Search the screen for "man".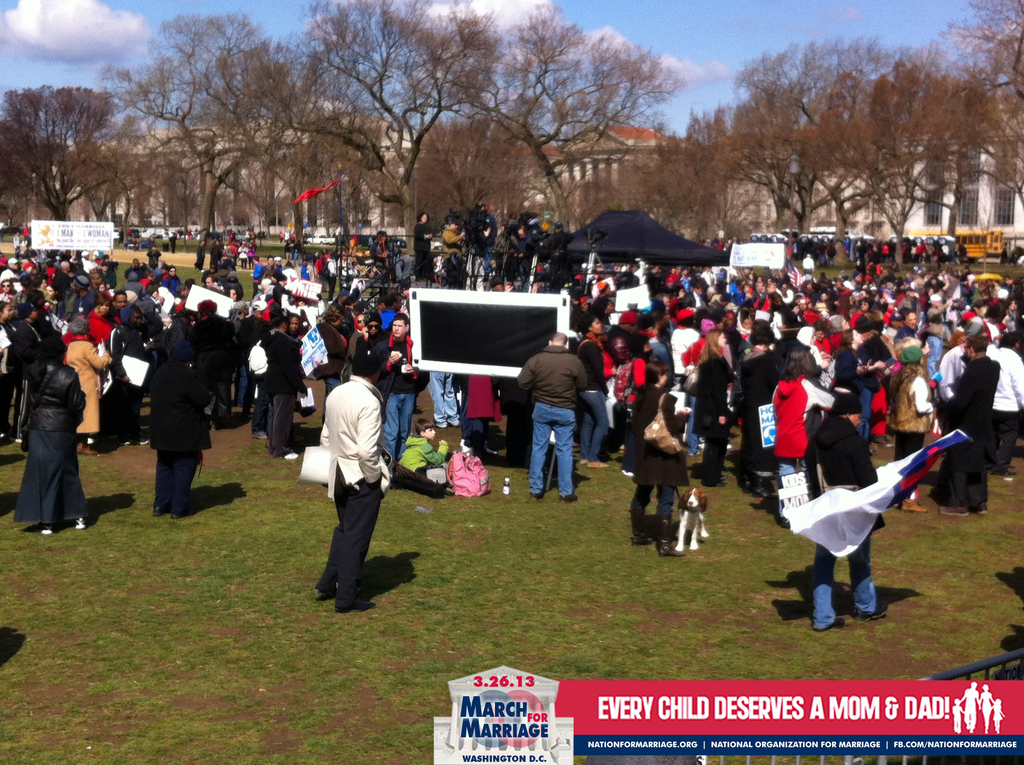
Found at [310, 348, 401, 621].
